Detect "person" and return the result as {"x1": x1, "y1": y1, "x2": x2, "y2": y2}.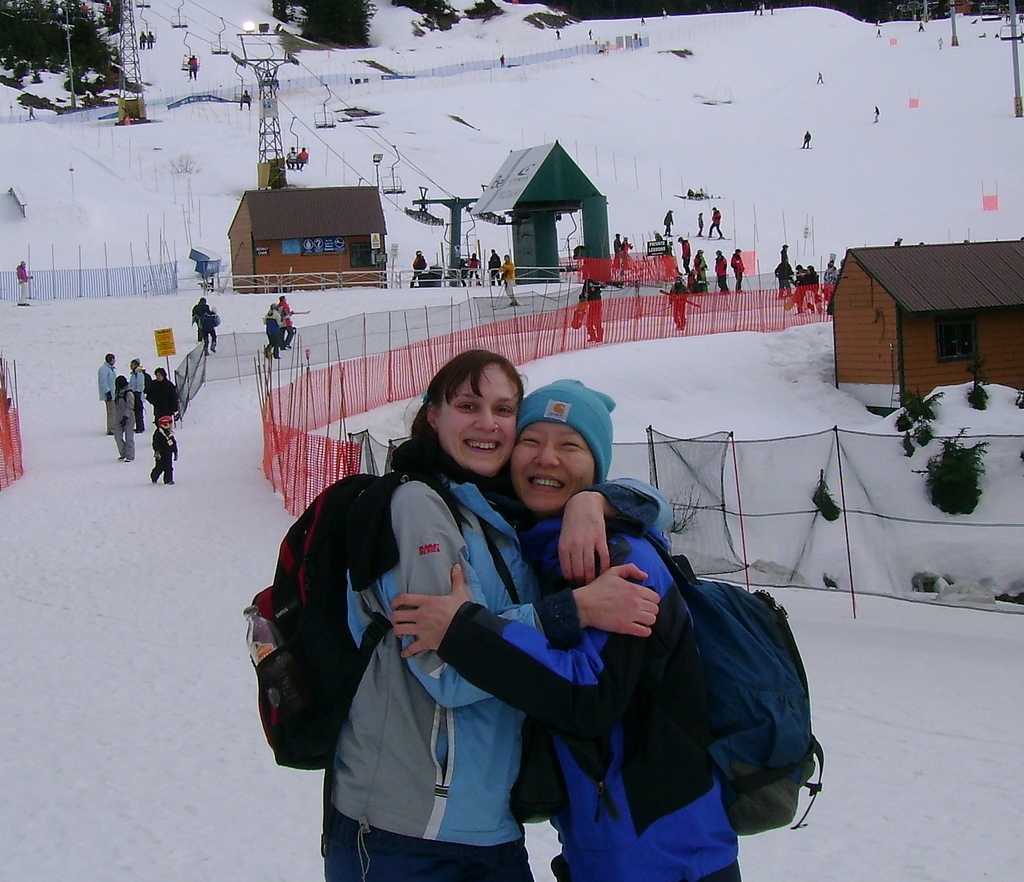
{"x1": 467, "y1": 252, "x2": 482, "y2": 284}.
